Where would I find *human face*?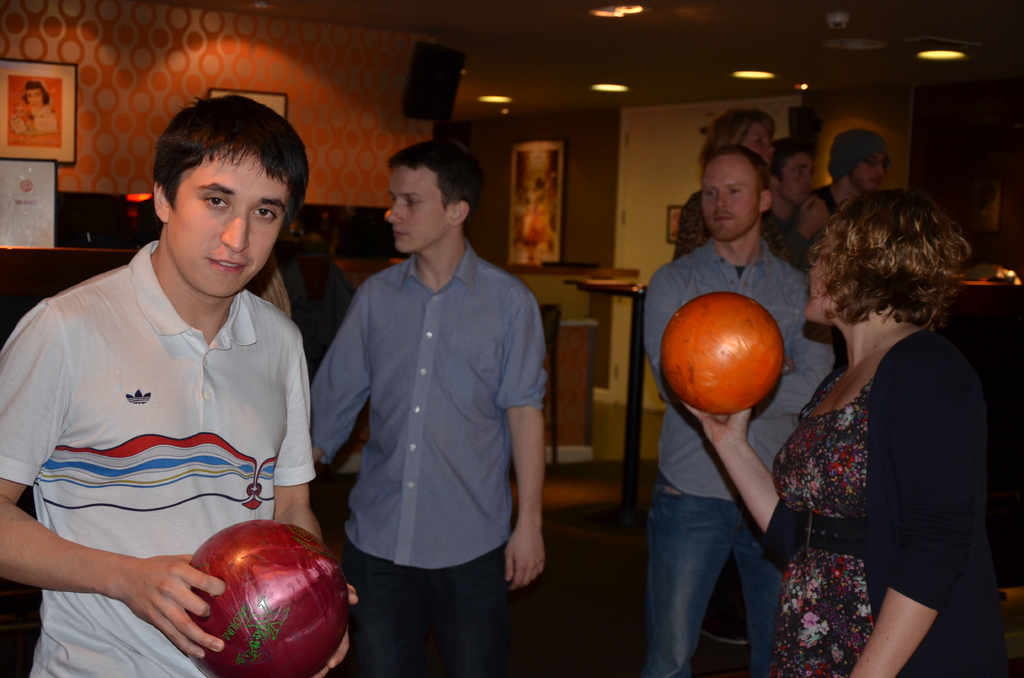
At left=855, top=152, right=886, bottom=186.
